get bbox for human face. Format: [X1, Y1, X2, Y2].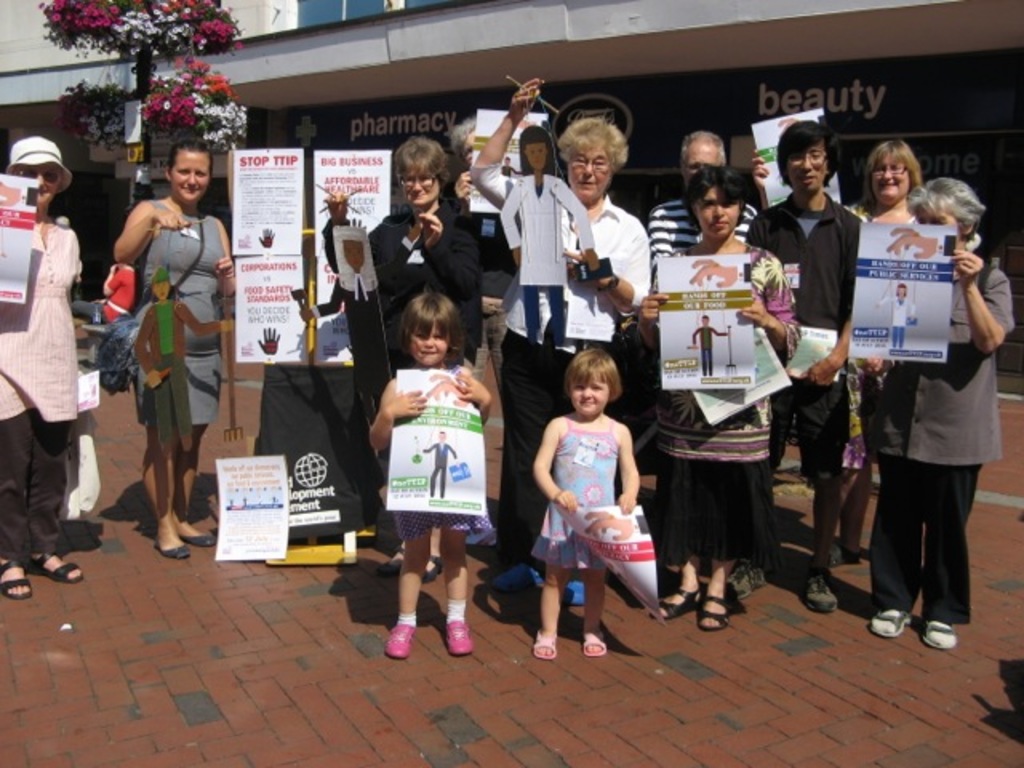
[568, 370, 611, 418].
